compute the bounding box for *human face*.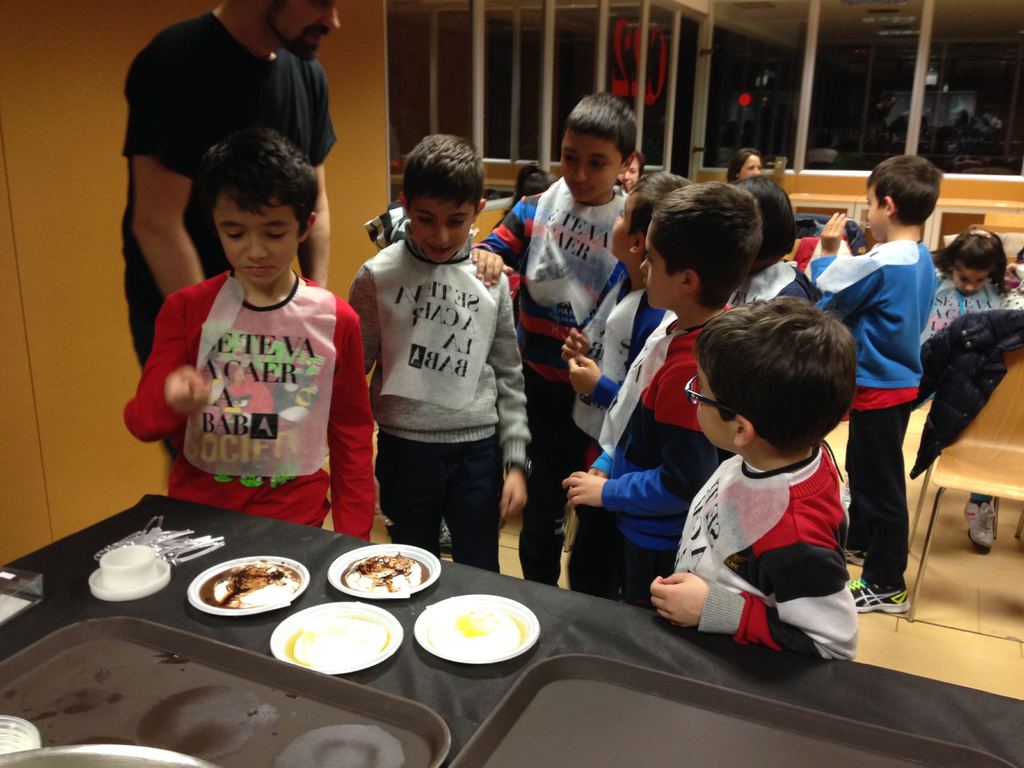
bbox=[216, 195, 299, 287].
